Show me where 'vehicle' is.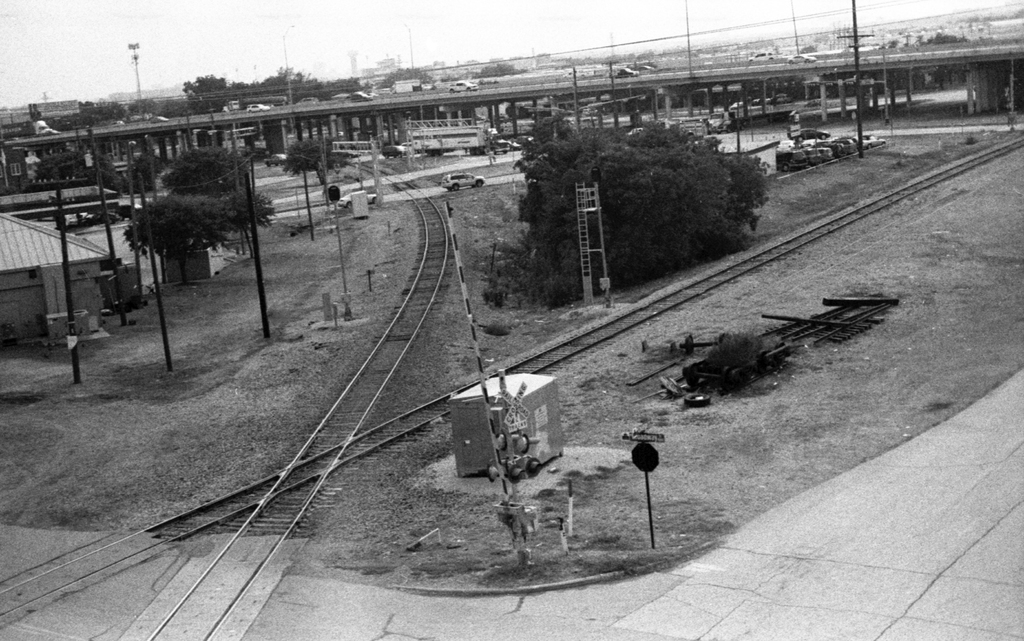
'vehicle' is at bbox(259, 150, 284, 168).
